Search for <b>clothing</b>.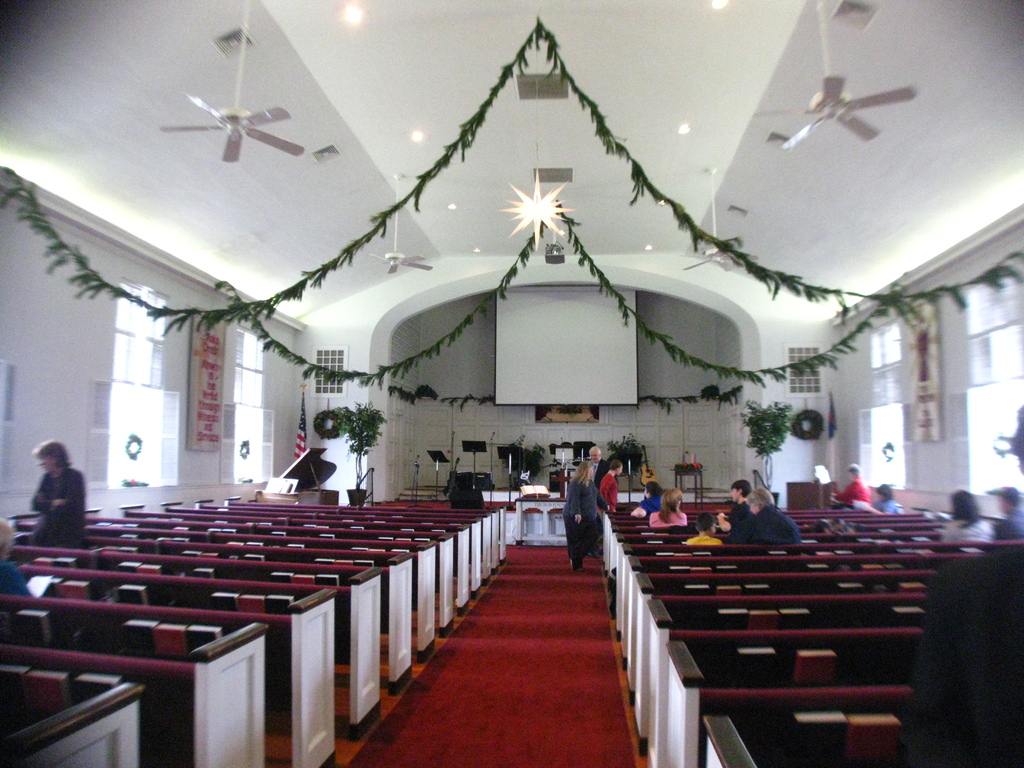
Found at detection(950, 516, 995, 541).
